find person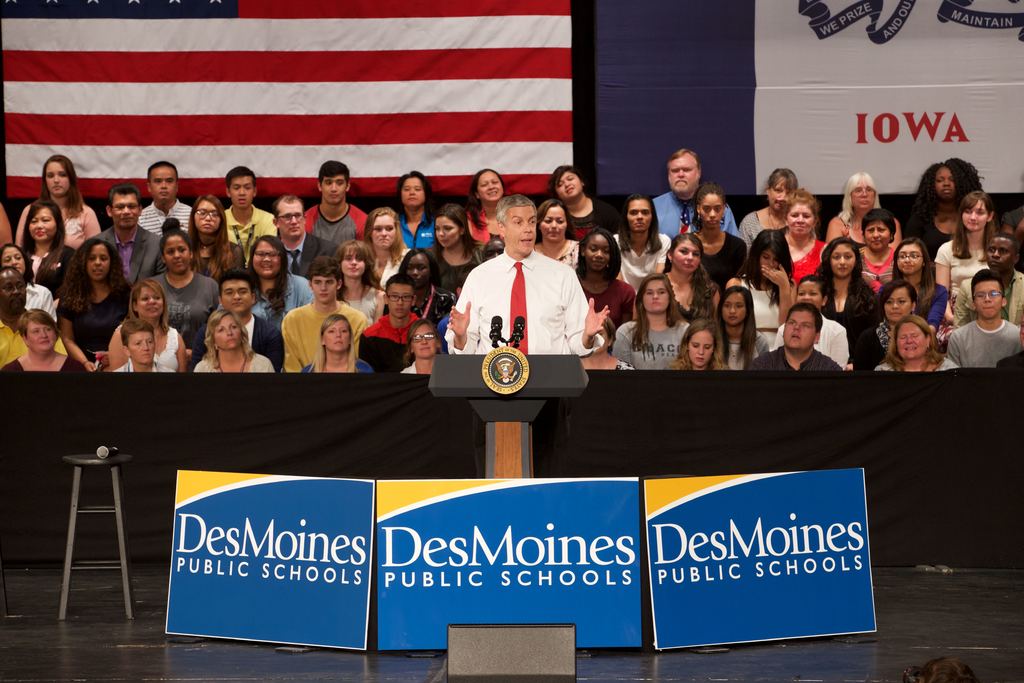
box=[300, 311, 371, 370]
